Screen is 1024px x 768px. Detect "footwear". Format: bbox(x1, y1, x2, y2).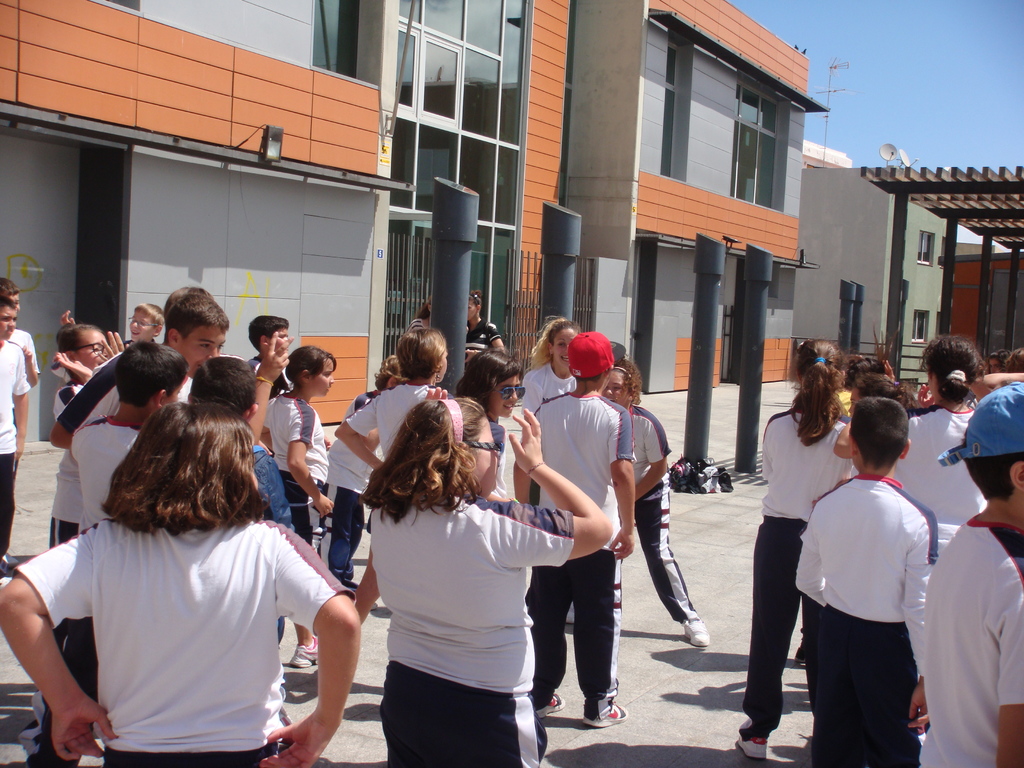
bbox(581, 696, 626, 739).
